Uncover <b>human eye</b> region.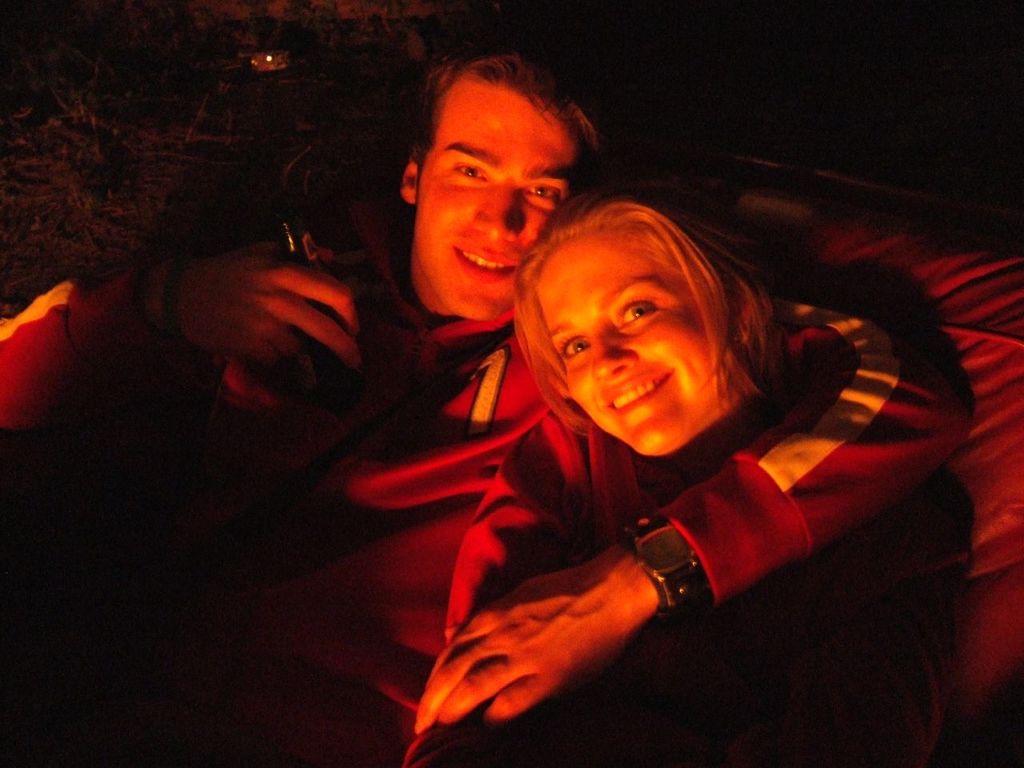
Uncovered: <bbox>520, 182, 562, 208</bbox>.
